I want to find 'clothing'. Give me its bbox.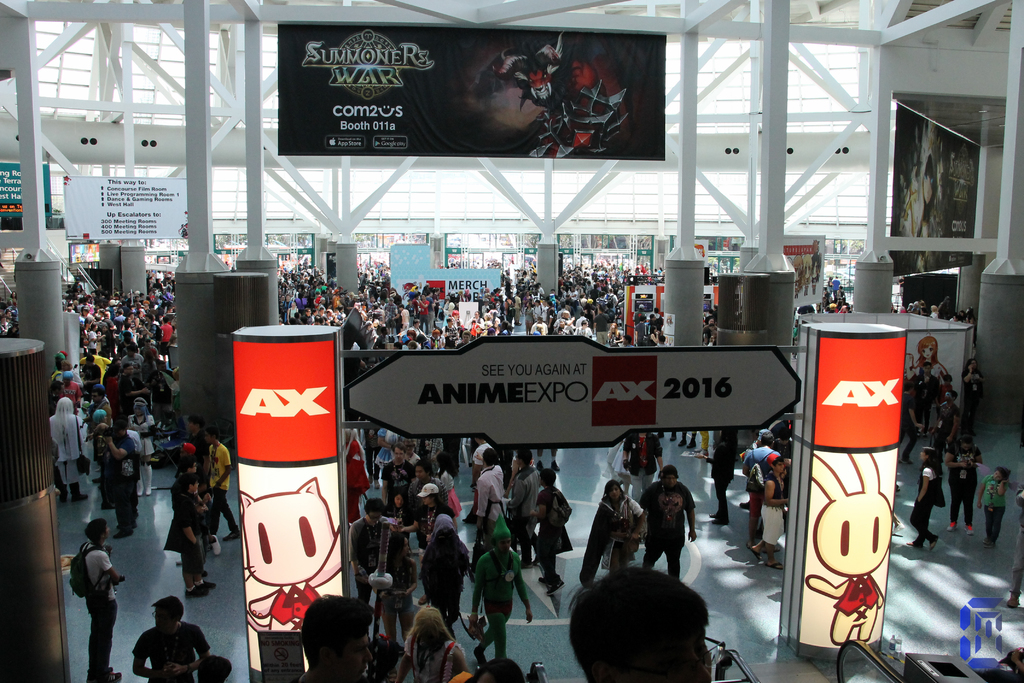
{"x1": 600, "y1": 445, "x2": 627, "y2": 492}.
